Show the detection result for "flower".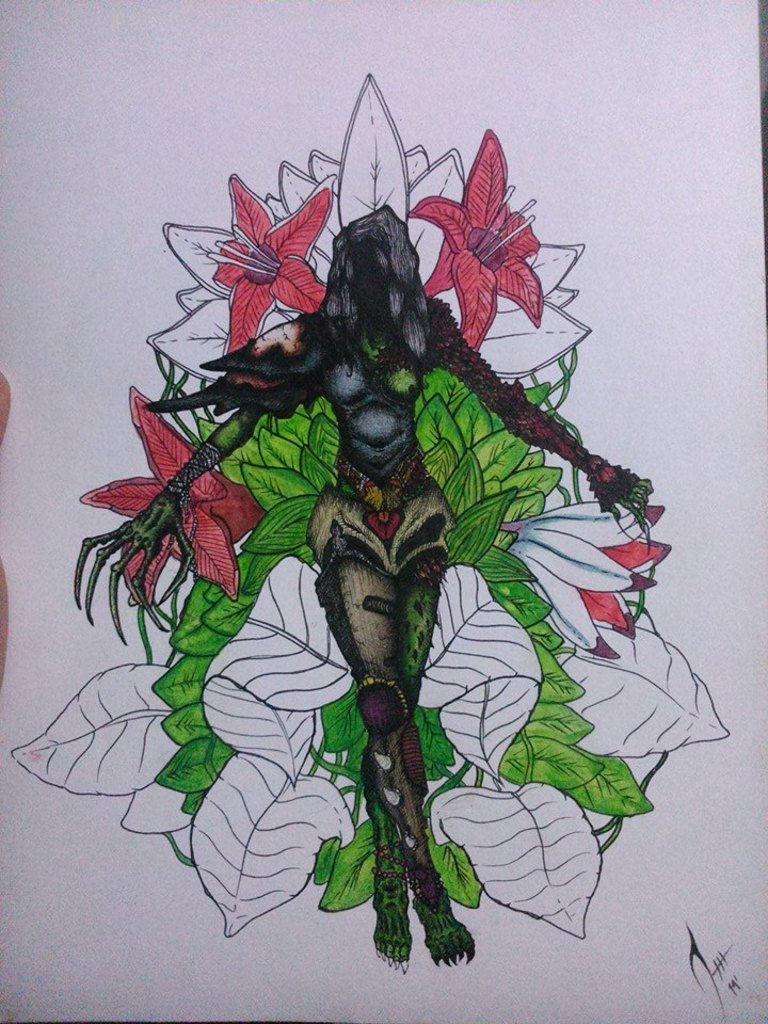
x1=207, y1=170, x2=330, y2=358.
